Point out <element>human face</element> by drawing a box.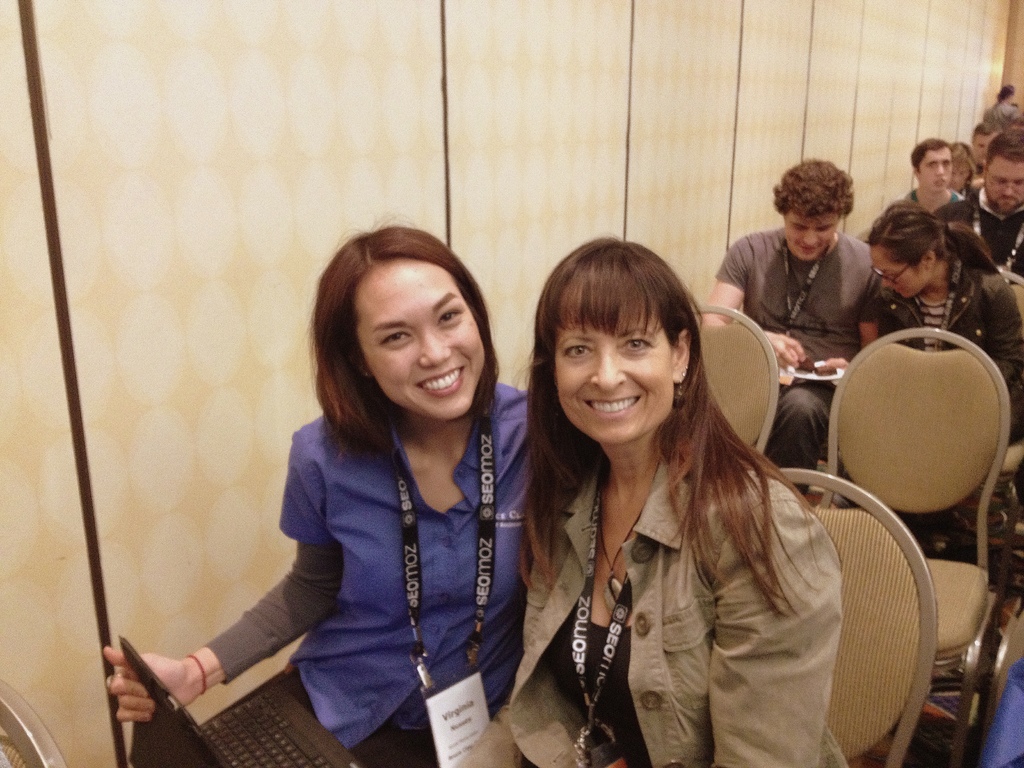
bbox=(878, 253, 927, 301).
